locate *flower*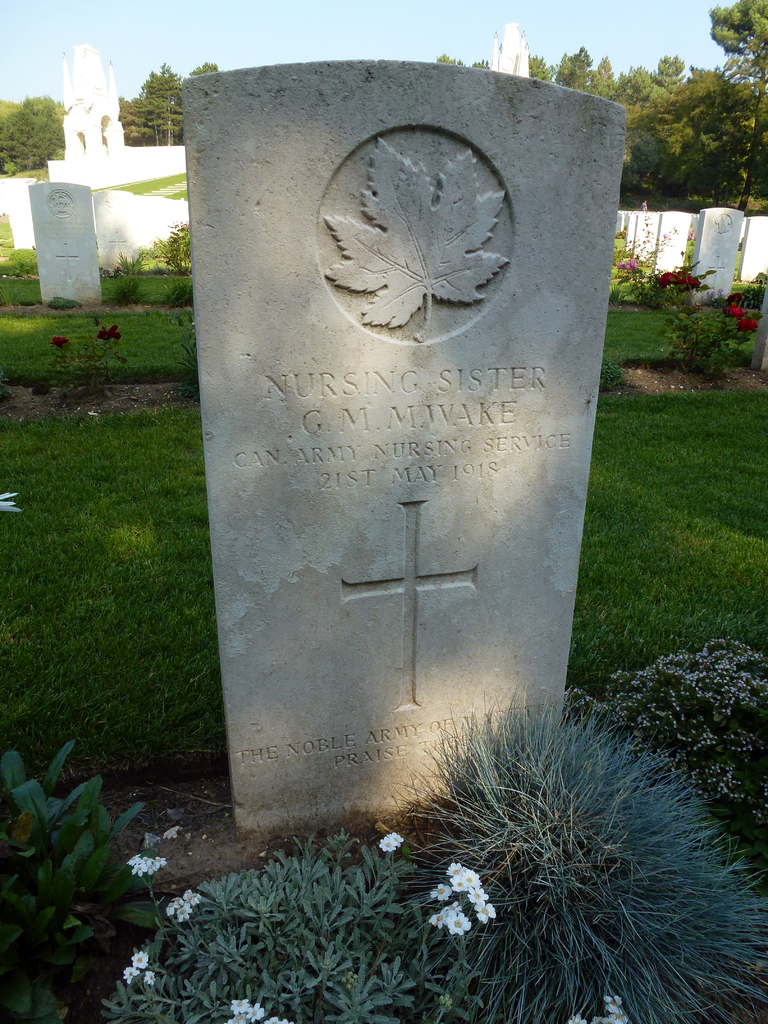
(left=723, top=303, right=749, bottom=316)
